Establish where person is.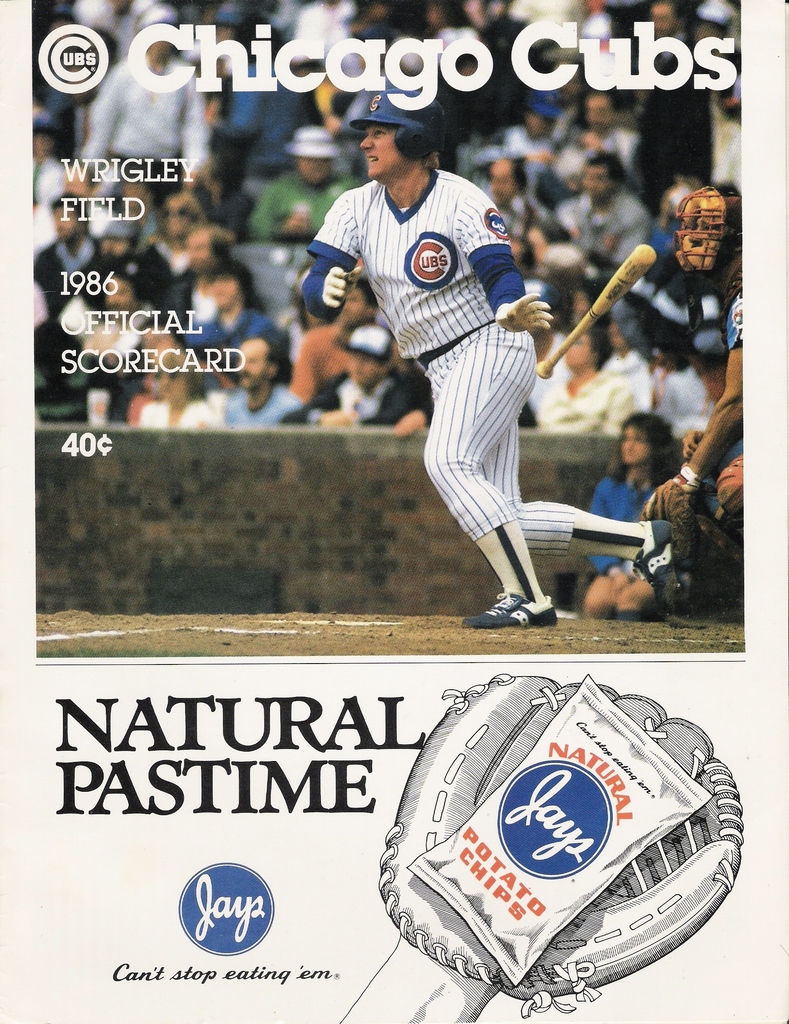
Established at 583, 409, 695, 615.
